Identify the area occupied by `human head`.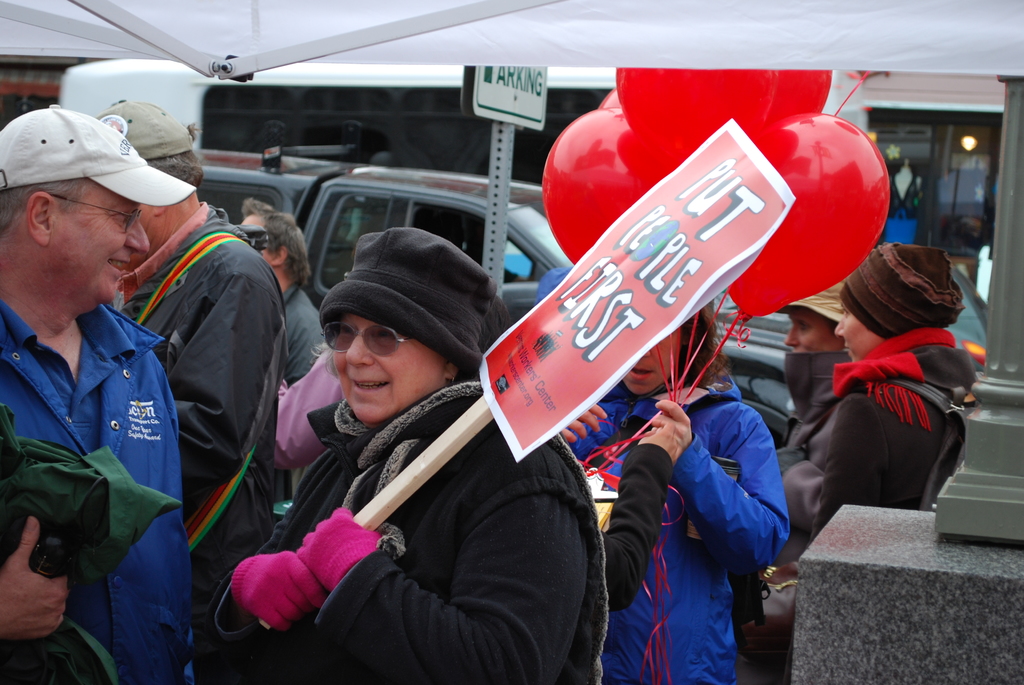
Area: left=785, top=290, right=849, bottom=372.
